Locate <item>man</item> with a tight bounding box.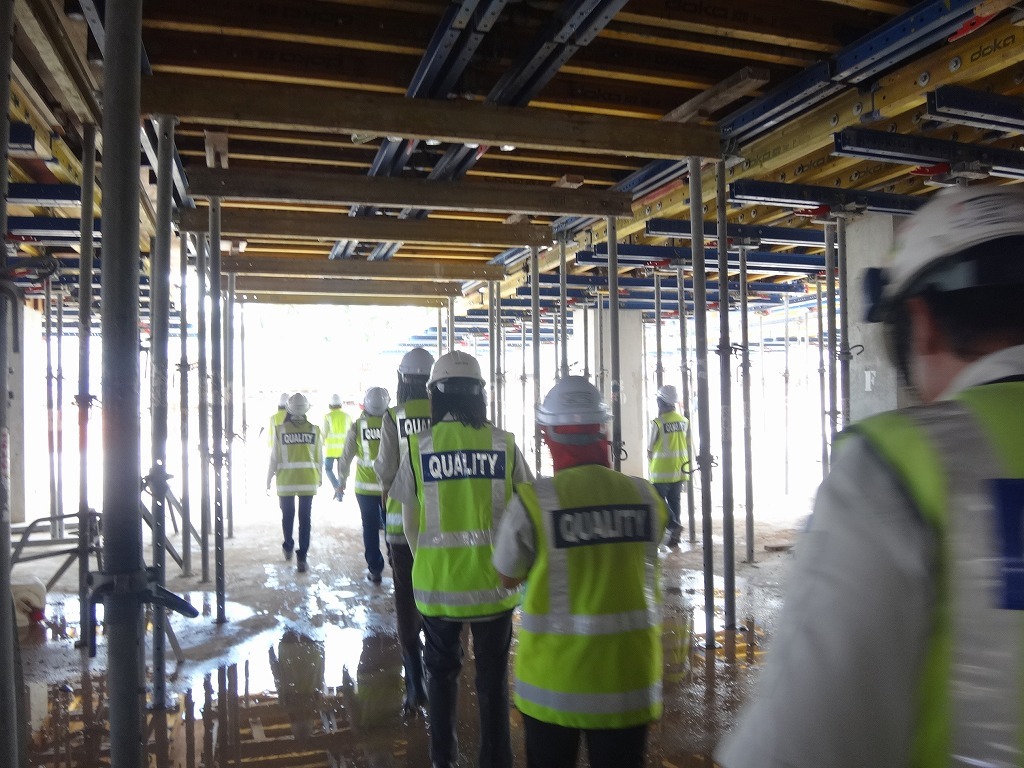
bbox=(340, 388, 396, 592).
